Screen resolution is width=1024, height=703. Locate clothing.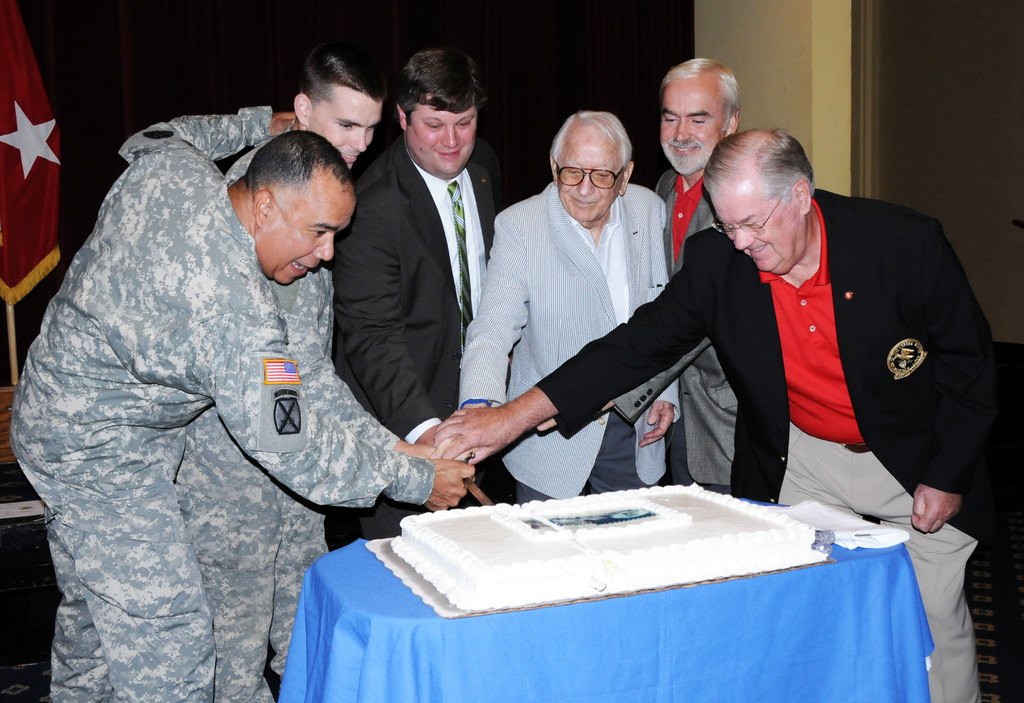
region(657, 169, 740, 496).
